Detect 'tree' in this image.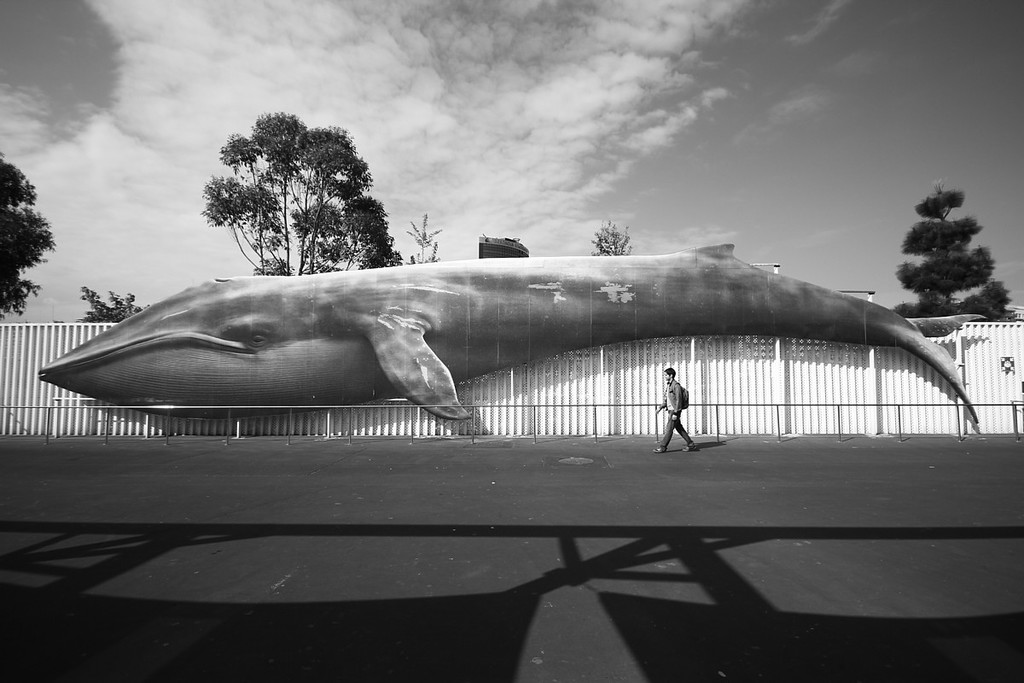
Detection: l=63, t=272, r=150, b=332.
